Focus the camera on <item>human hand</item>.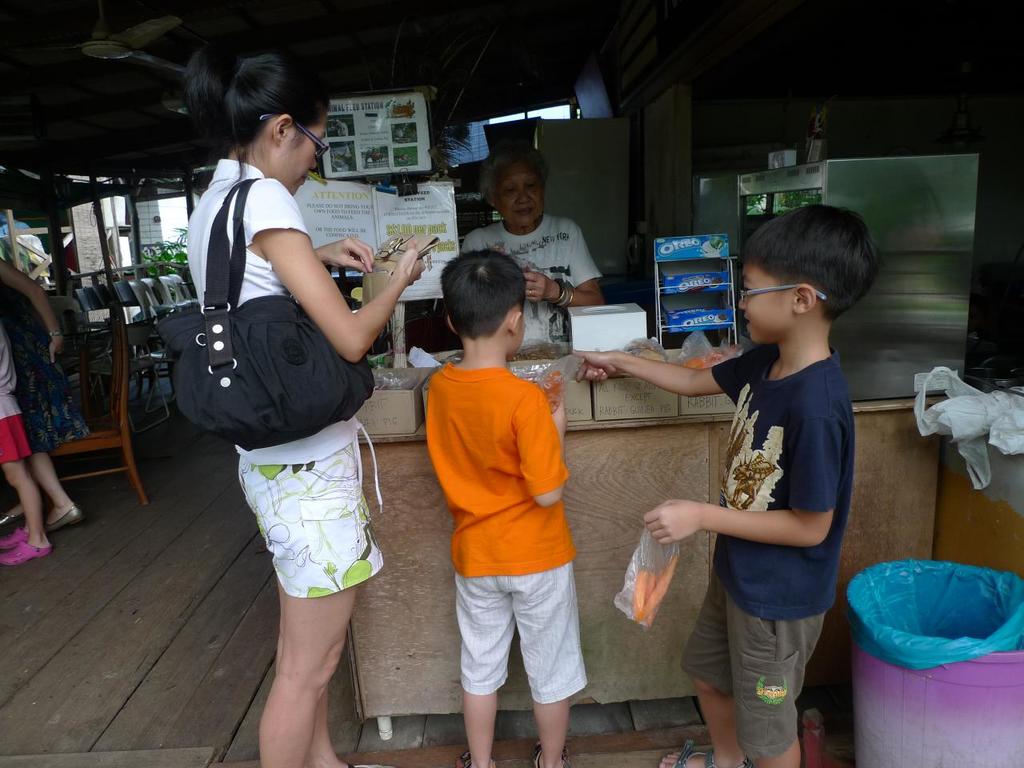
Focus region: bbox(522, 270, 550, 306).
